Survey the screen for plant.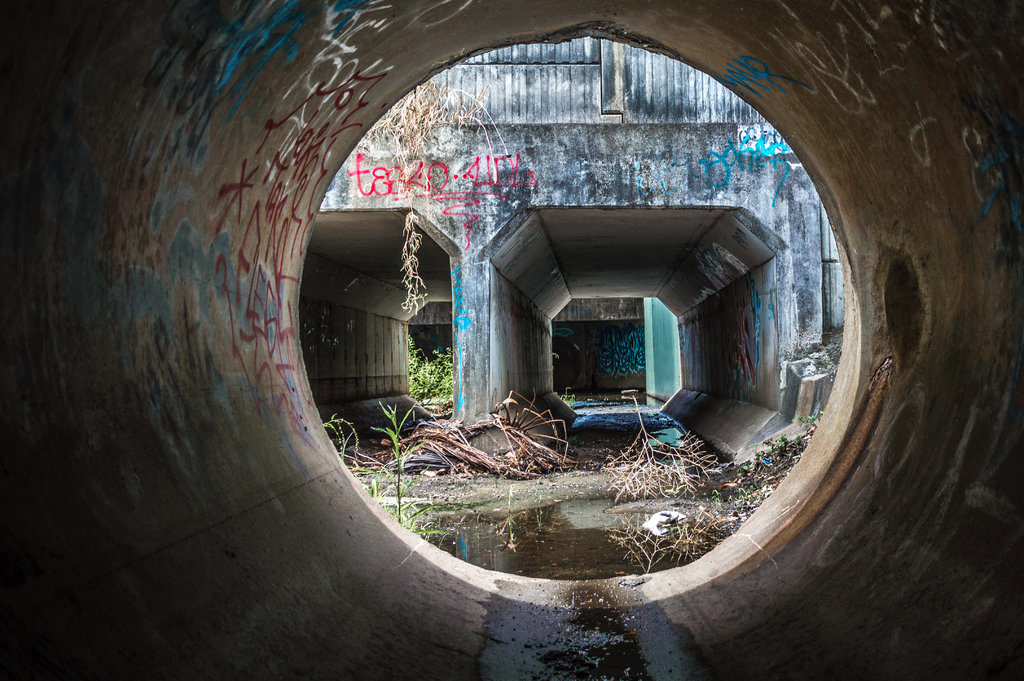
Survey found: <bbox>406, 330, 452, 405</bbox>.
